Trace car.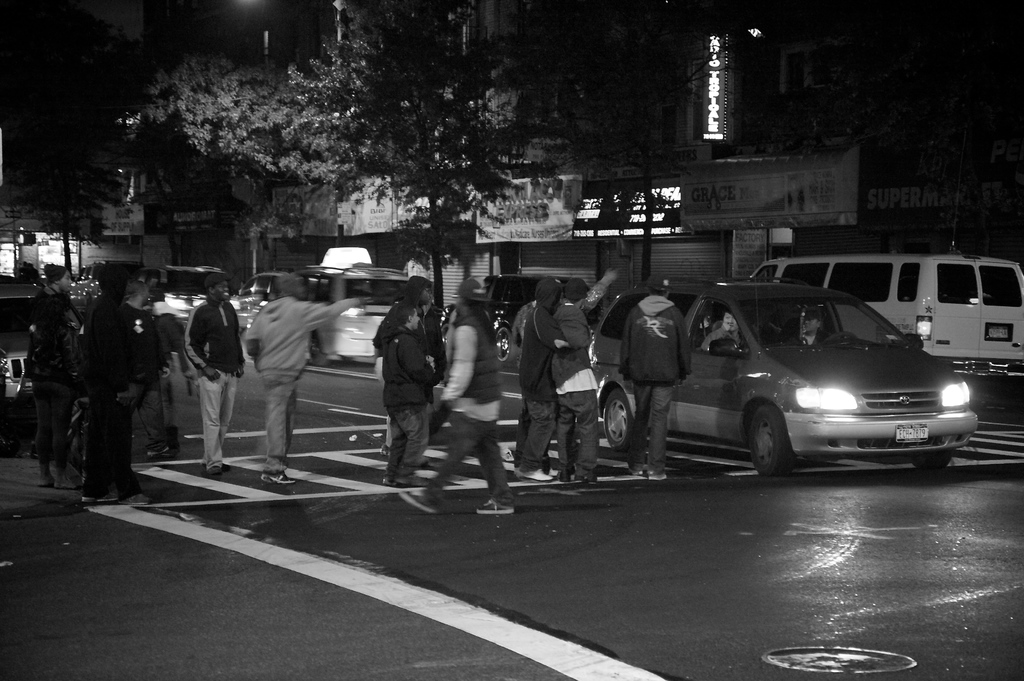
Traced to (left=586, top=265, right=976, bottom=474).
